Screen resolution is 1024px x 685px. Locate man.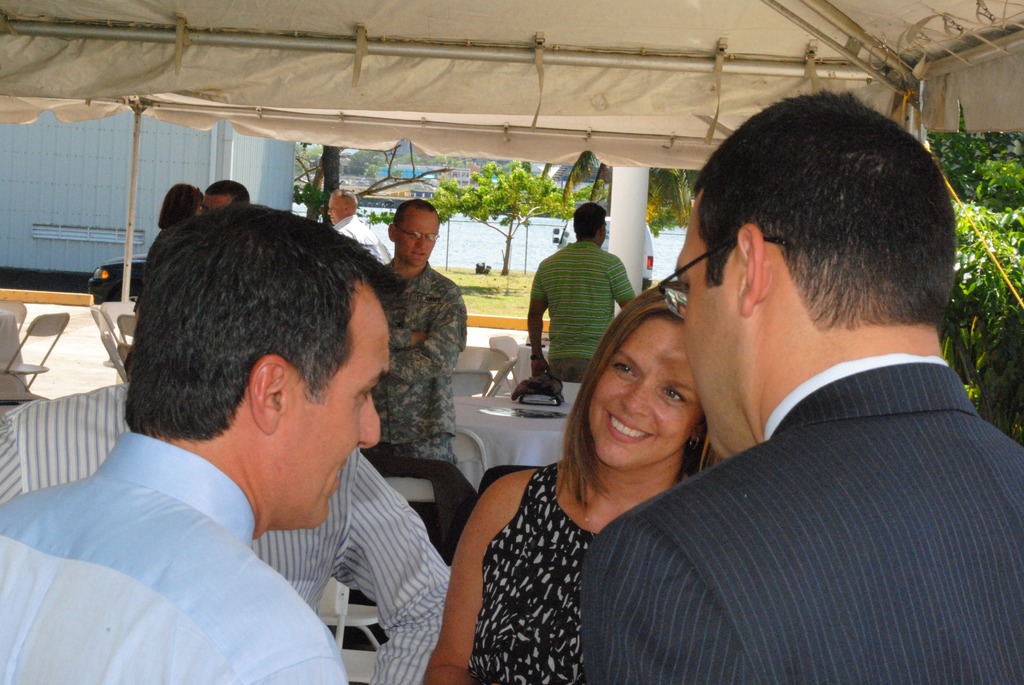
pyautogui.locateOnScreen(0, 379, 450, 684).
